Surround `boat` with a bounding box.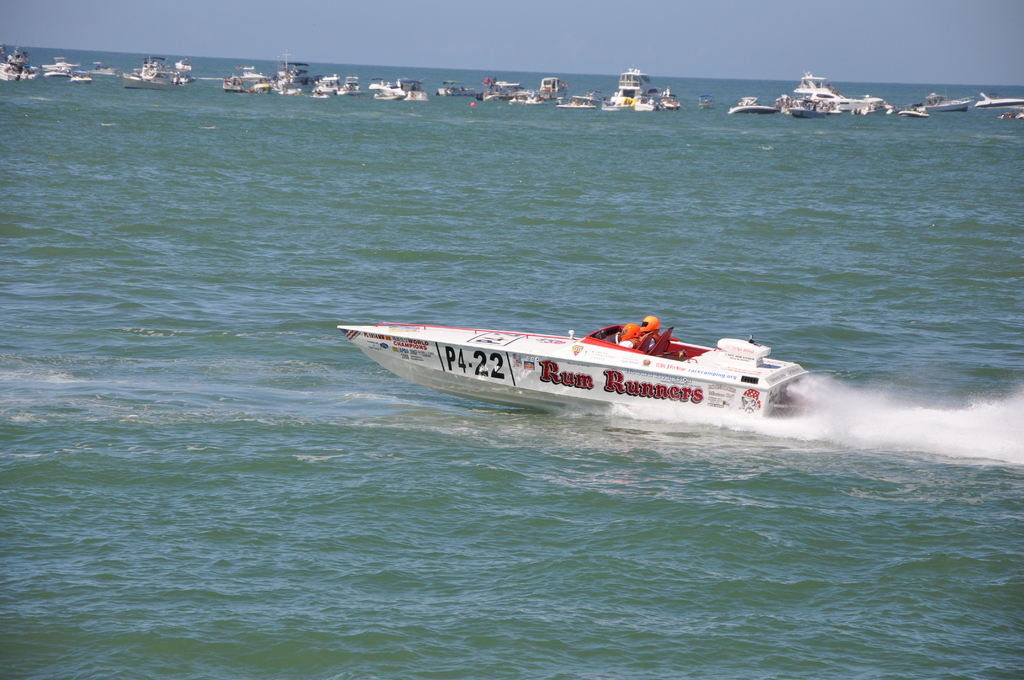
bbox=(792, 70, 881, 114).
